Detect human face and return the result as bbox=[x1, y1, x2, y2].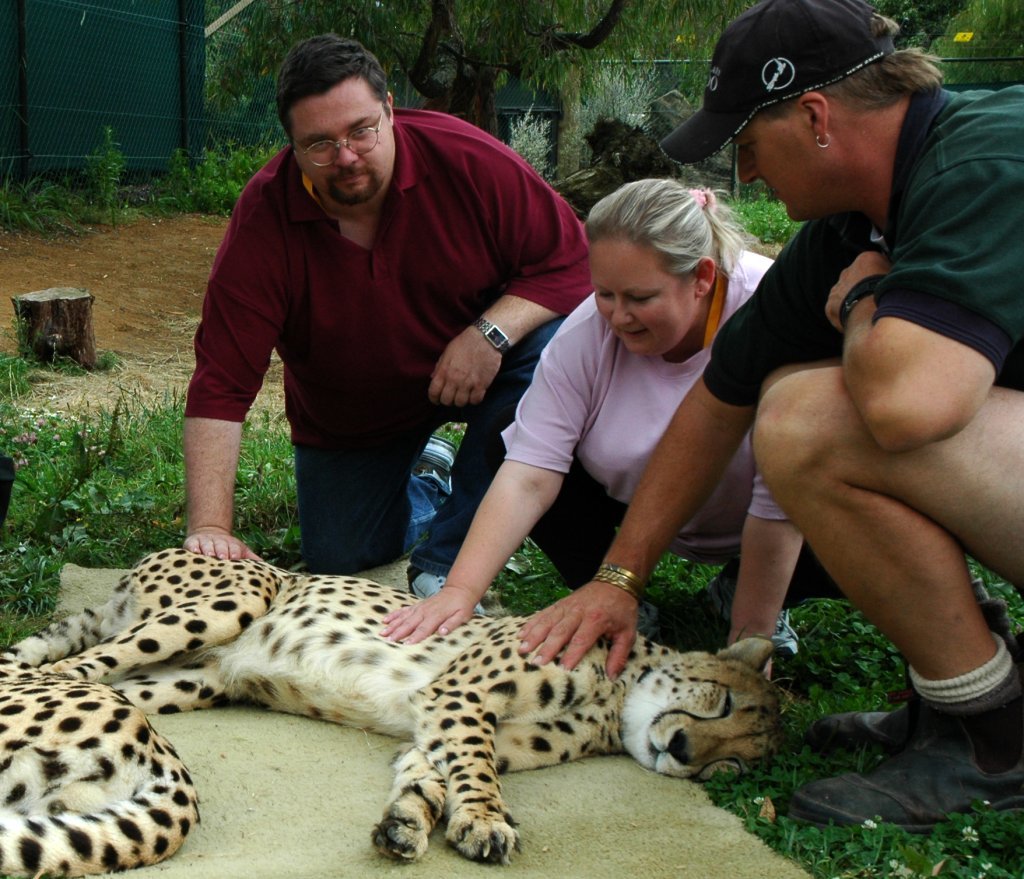
bbox=[291, 76, 392, 206].
